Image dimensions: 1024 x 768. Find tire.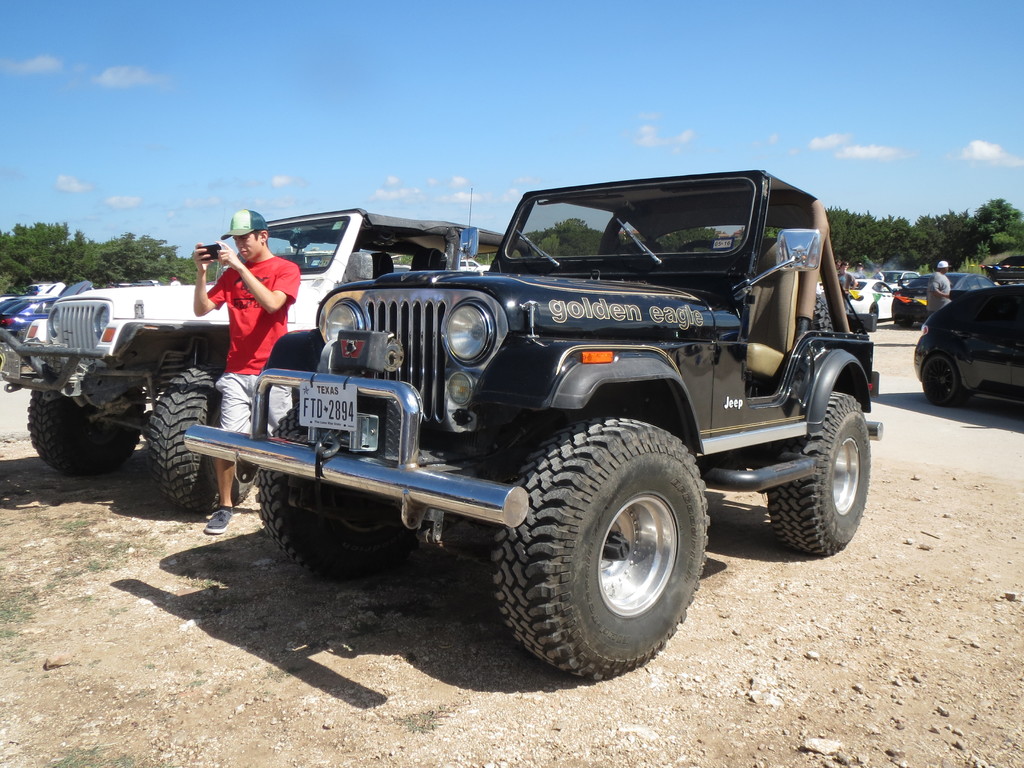
box(259, 409, 421, 579).
